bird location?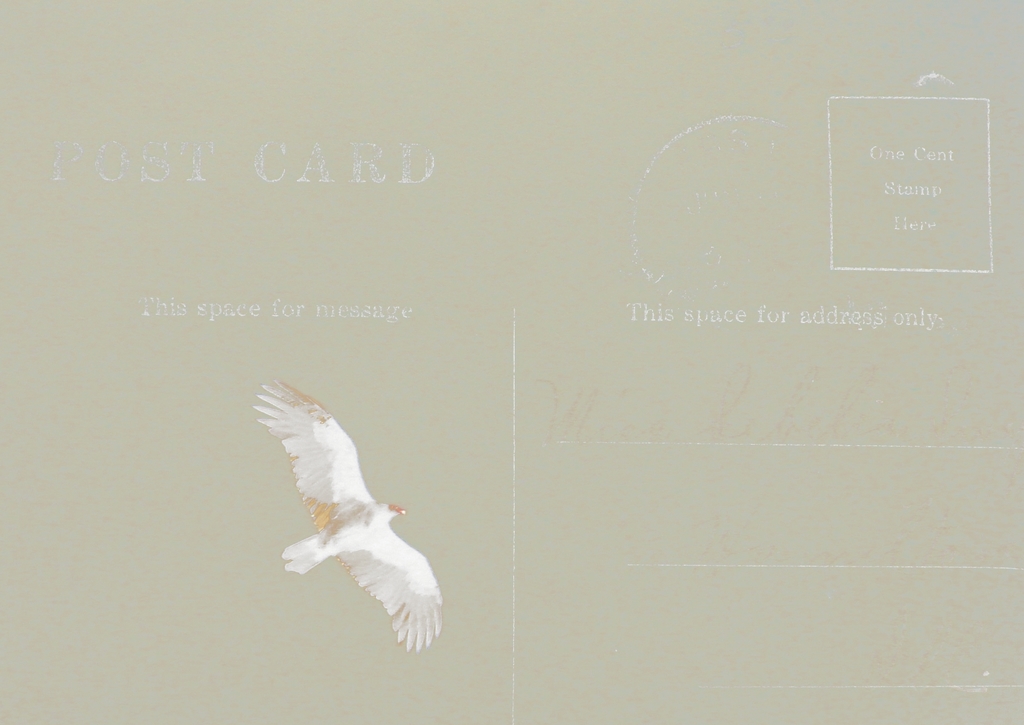
Rect(255, 374, 436, 648)
